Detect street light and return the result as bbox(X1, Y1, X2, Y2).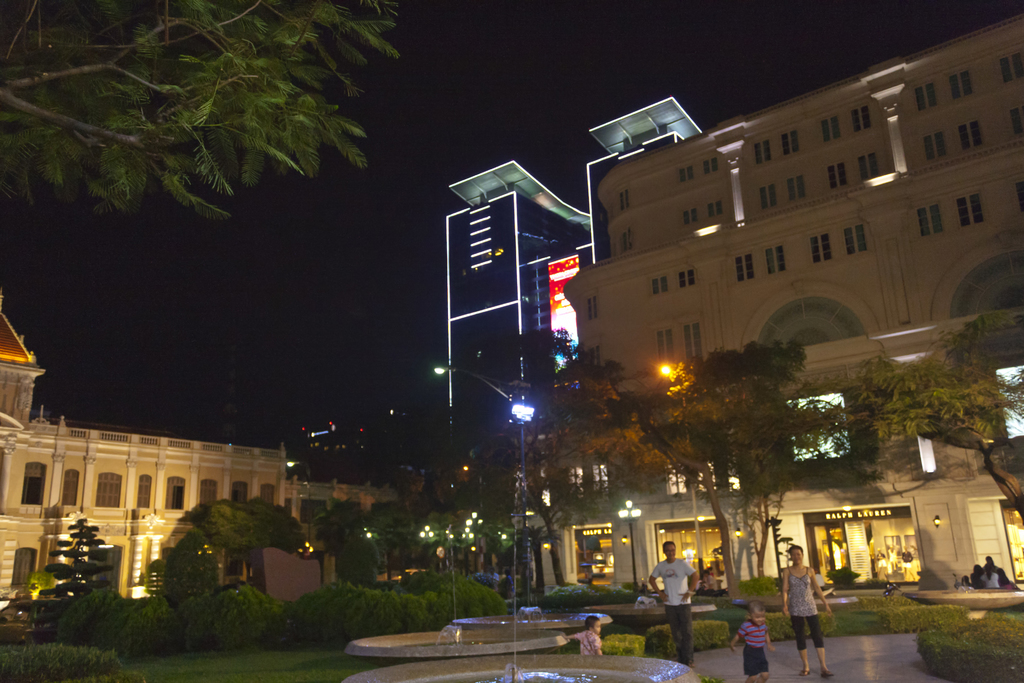
bbox(417, 520, 440, 545).
